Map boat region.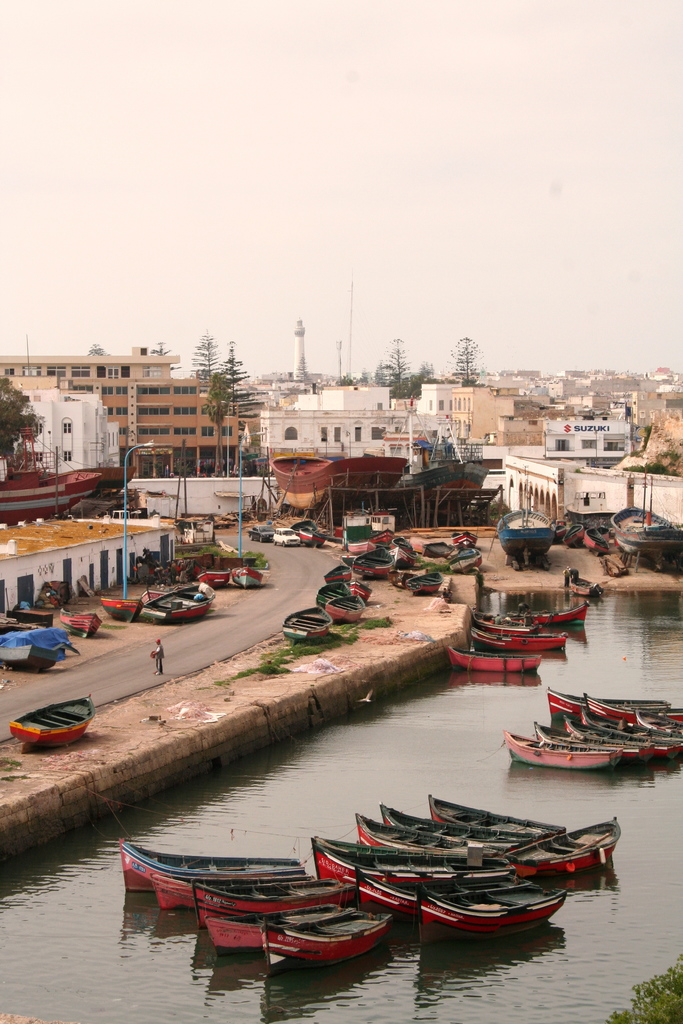
Mapped to Rect(616, 503, 679, 559).
